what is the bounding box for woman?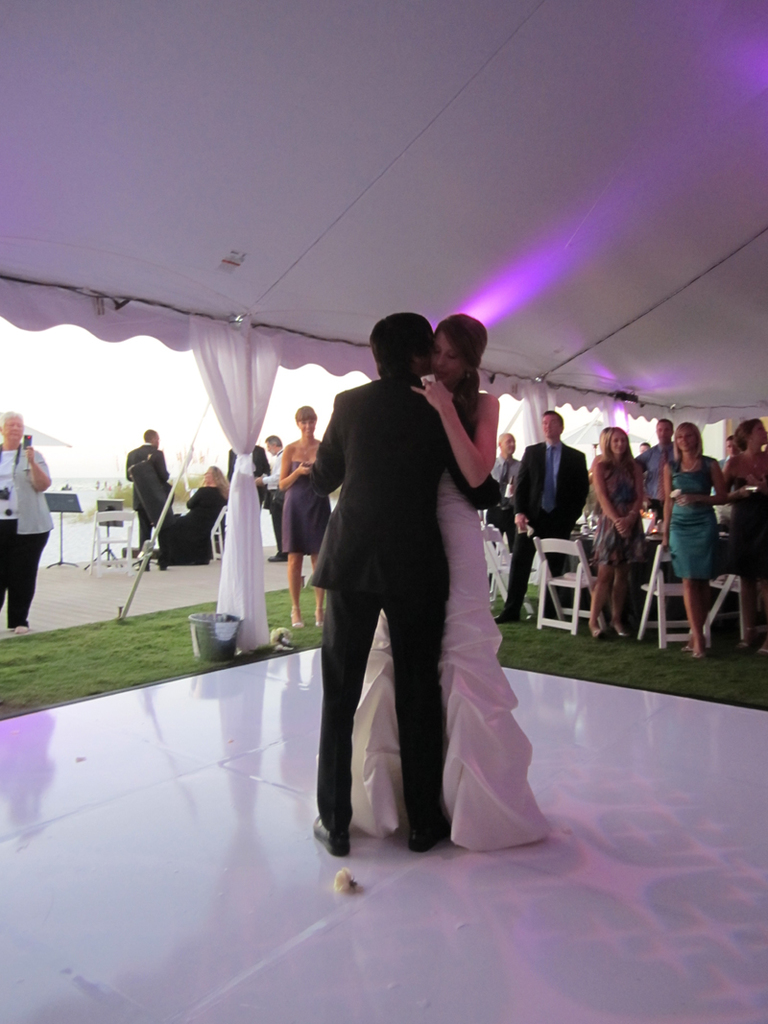
box=[274, 401, 328, 631].
